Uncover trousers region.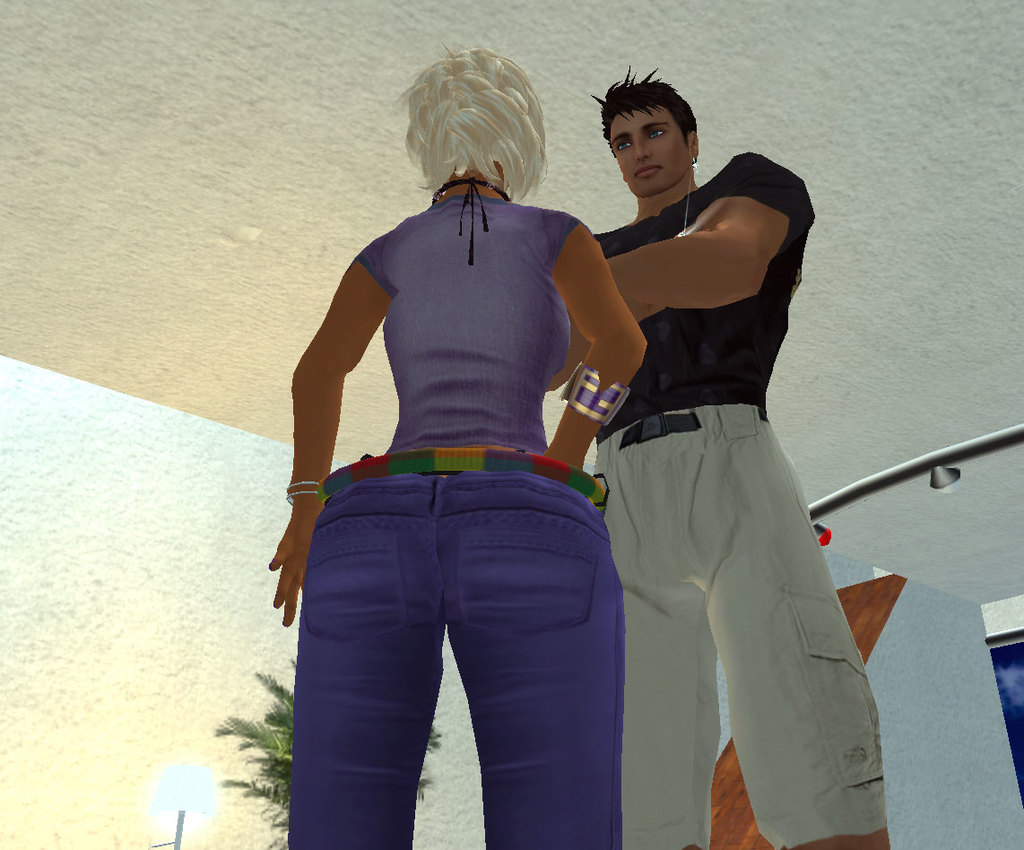
Uncovered: locate(600, 357, 857, 817).
